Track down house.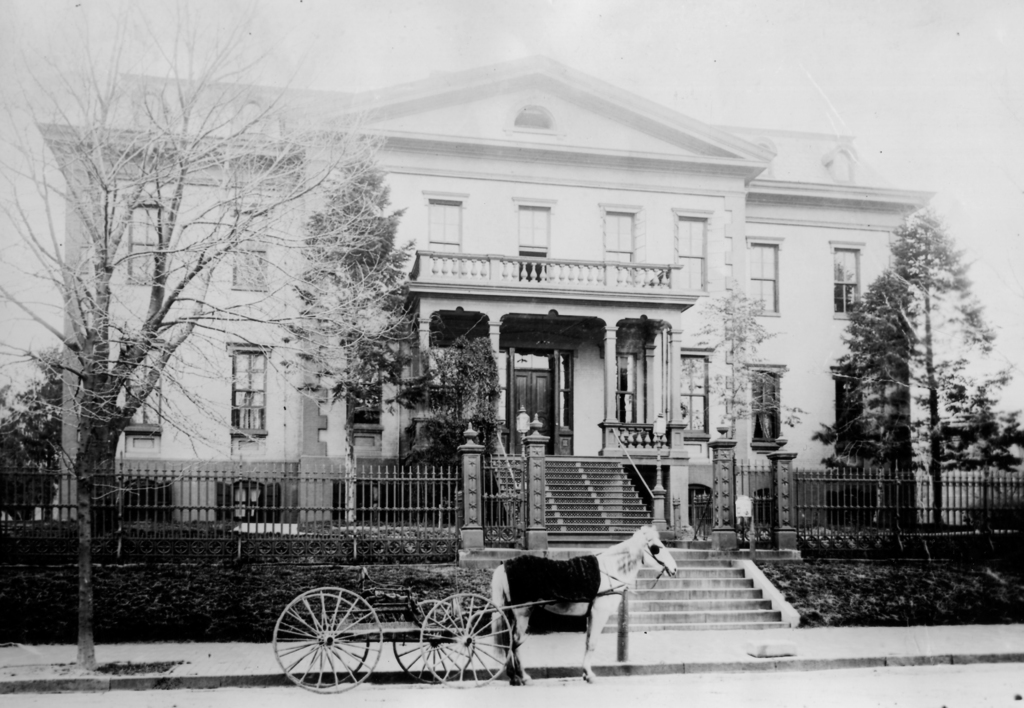
Tracked to locate(31, 41, 941, 527).
